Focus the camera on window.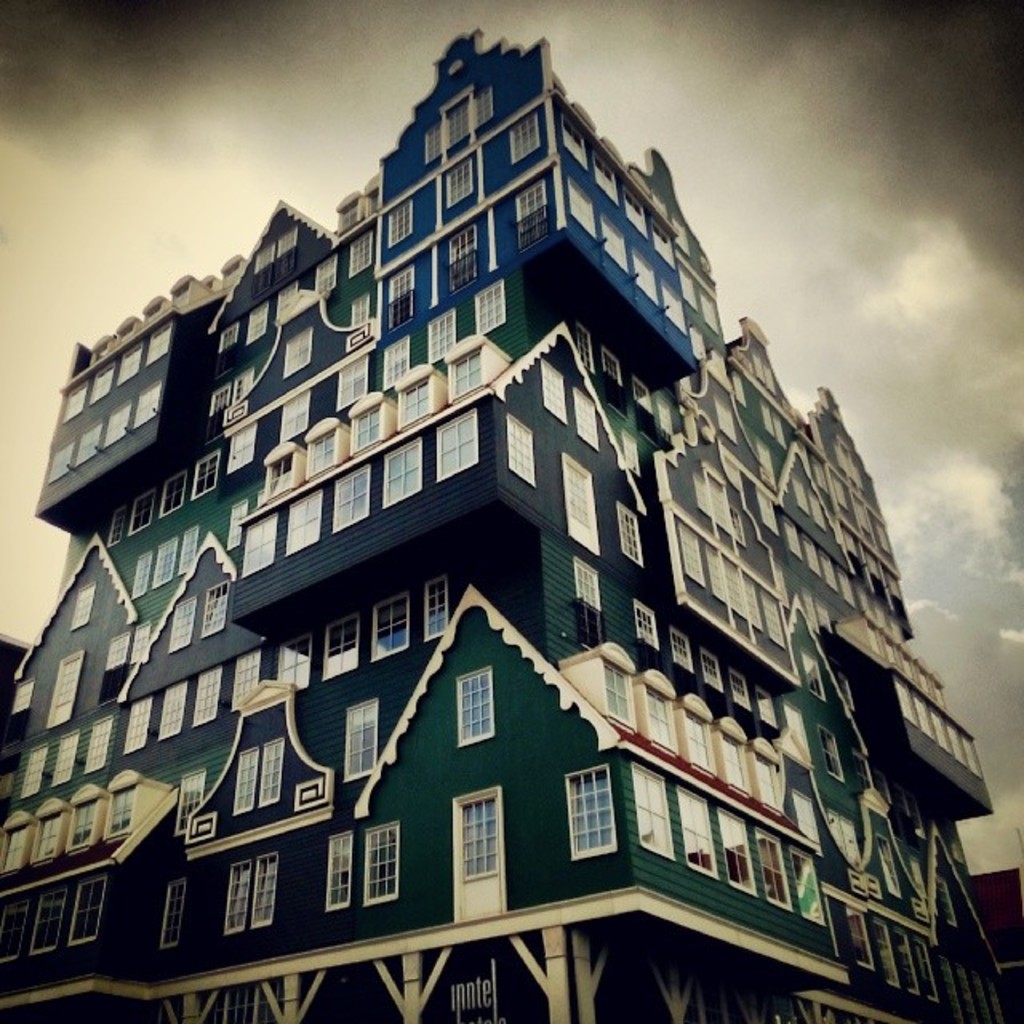
Focus region: Rect(450, 155, 478, 206).
